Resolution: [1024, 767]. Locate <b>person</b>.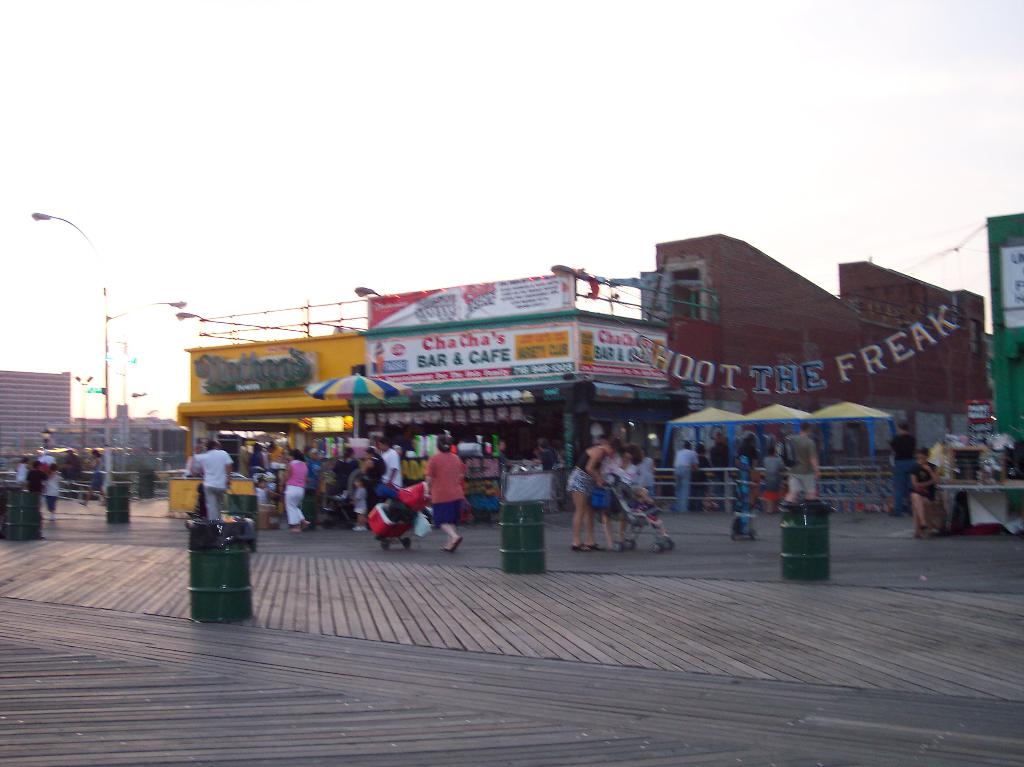
locate(25, 460, 47, 496).
